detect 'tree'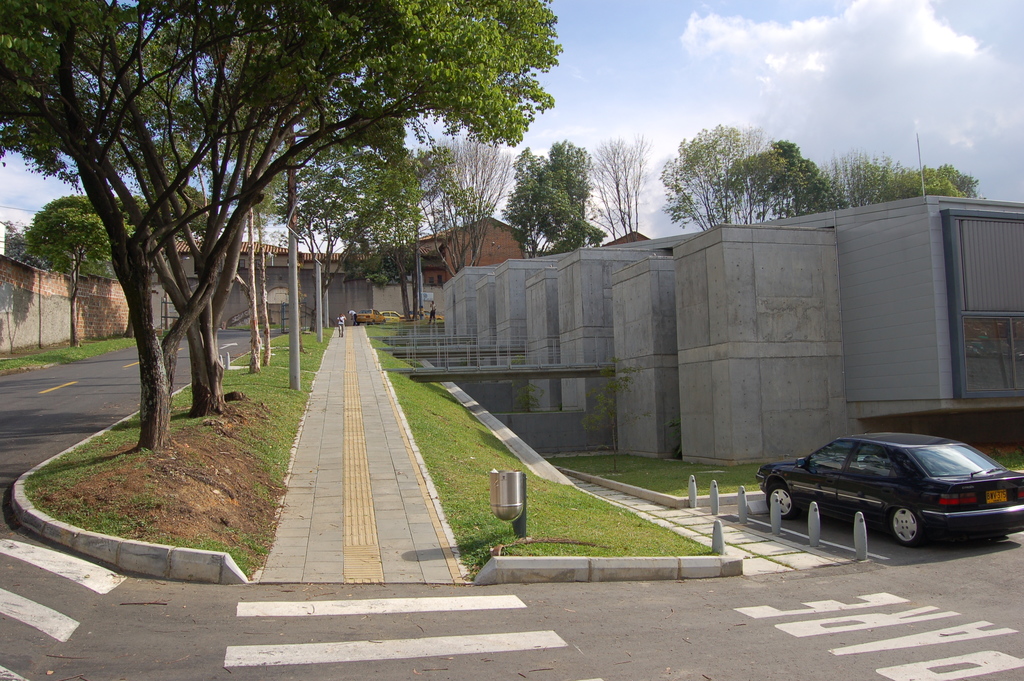
<bbox>109, 190, 234, 241</bbox>
